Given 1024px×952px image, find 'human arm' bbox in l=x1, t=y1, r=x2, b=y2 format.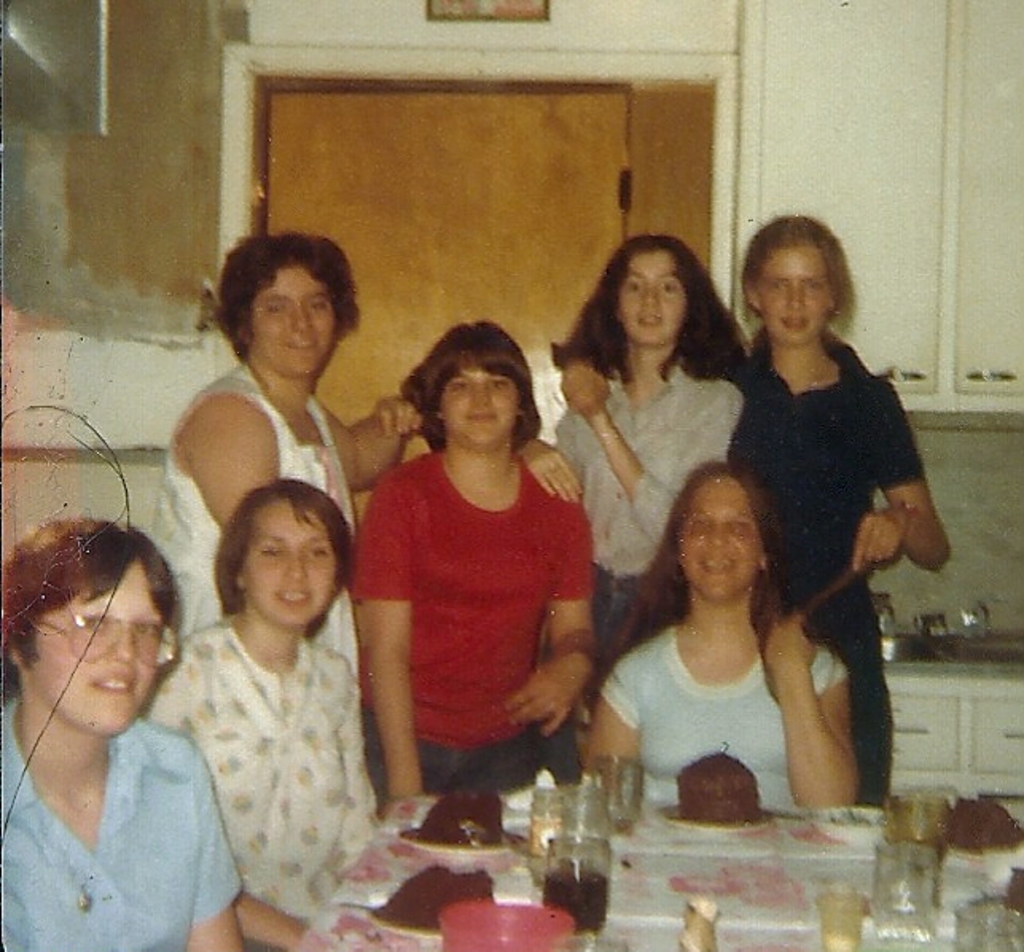
l=557, t=361, r=739, b=548.
